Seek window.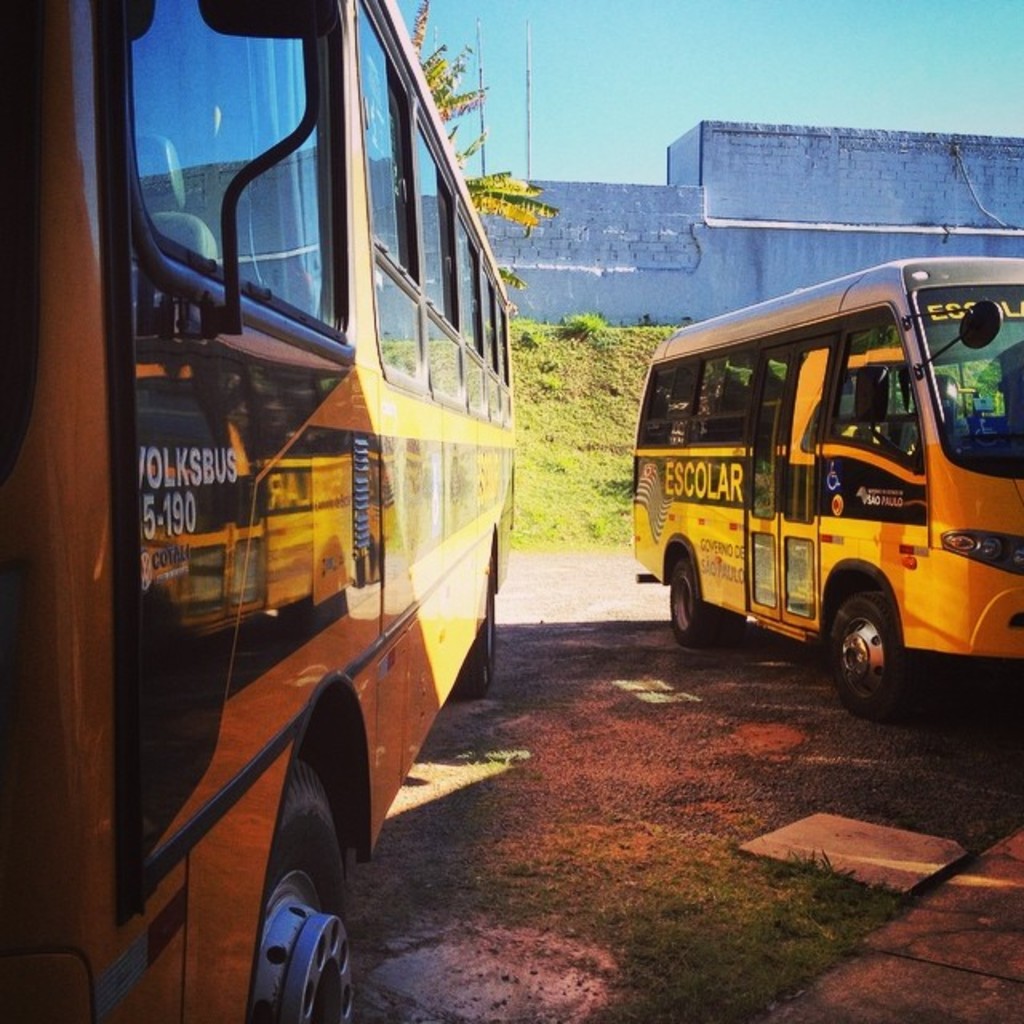
117 0 325 282.
